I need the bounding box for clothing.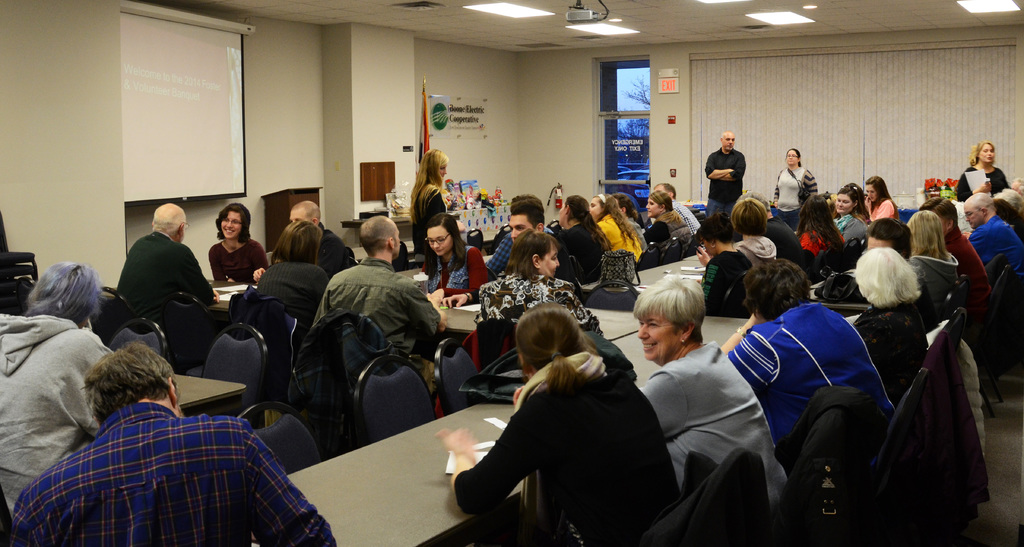
Here it is: (x1=856, y1=301, x2=932, y2=410).
